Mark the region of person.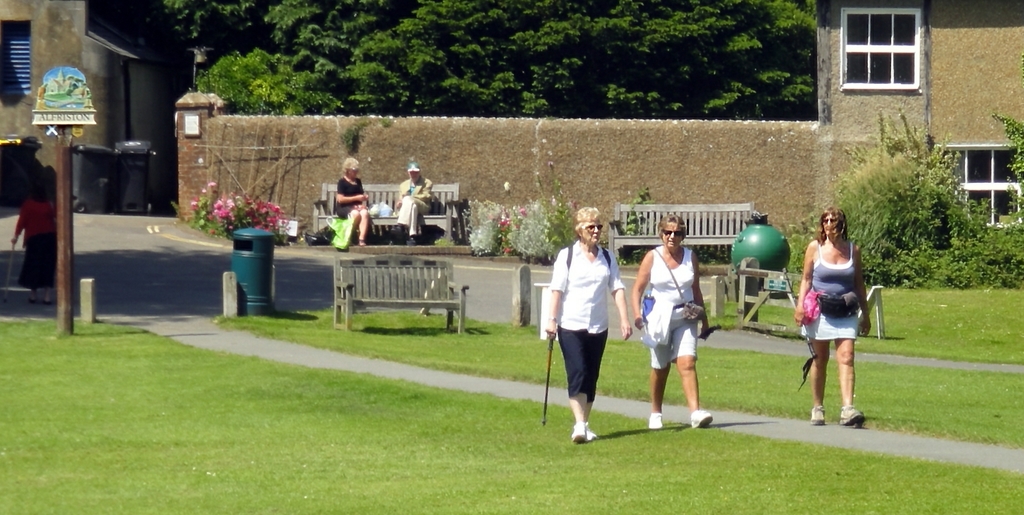
Region: <box>636,210,711,429</box>.
